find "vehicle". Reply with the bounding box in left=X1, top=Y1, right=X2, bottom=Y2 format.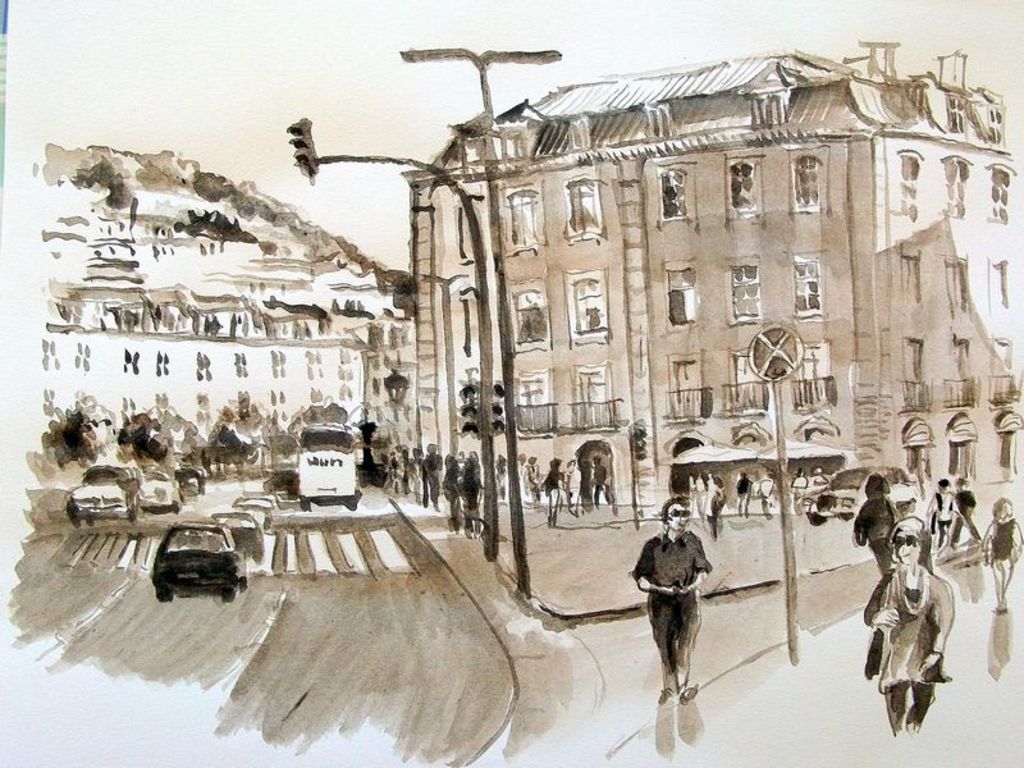
left=172, top=466, right=200, bottom=494.
